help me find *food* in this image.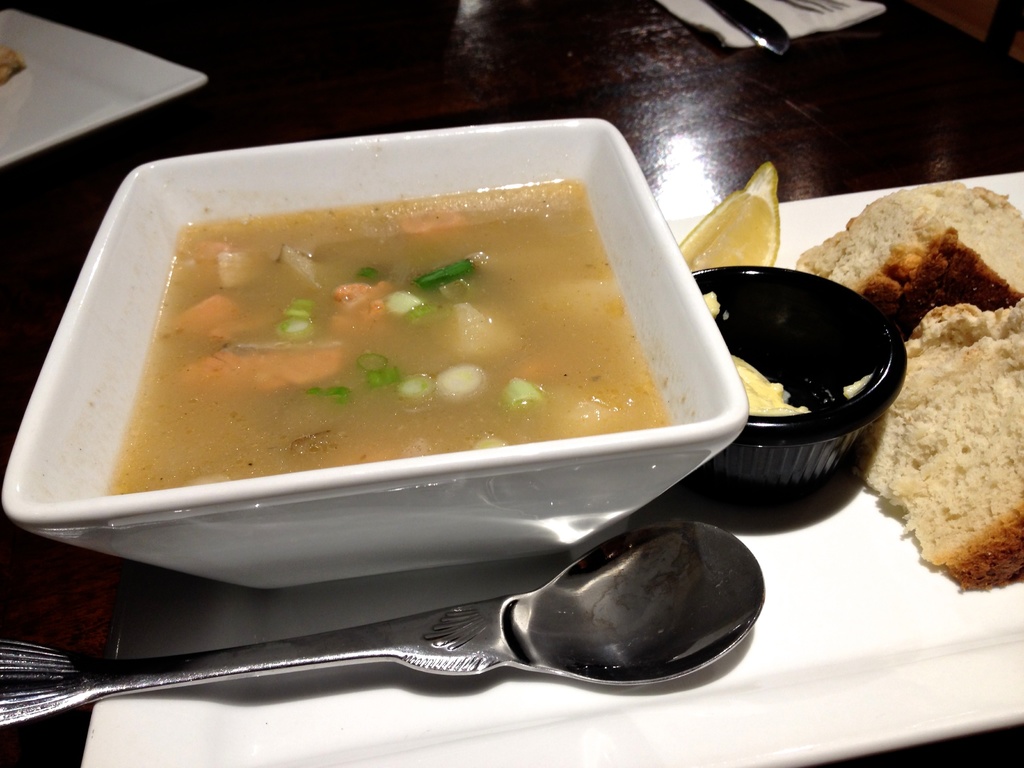
Found it: bbox=[788, 179, 1023, 595].
